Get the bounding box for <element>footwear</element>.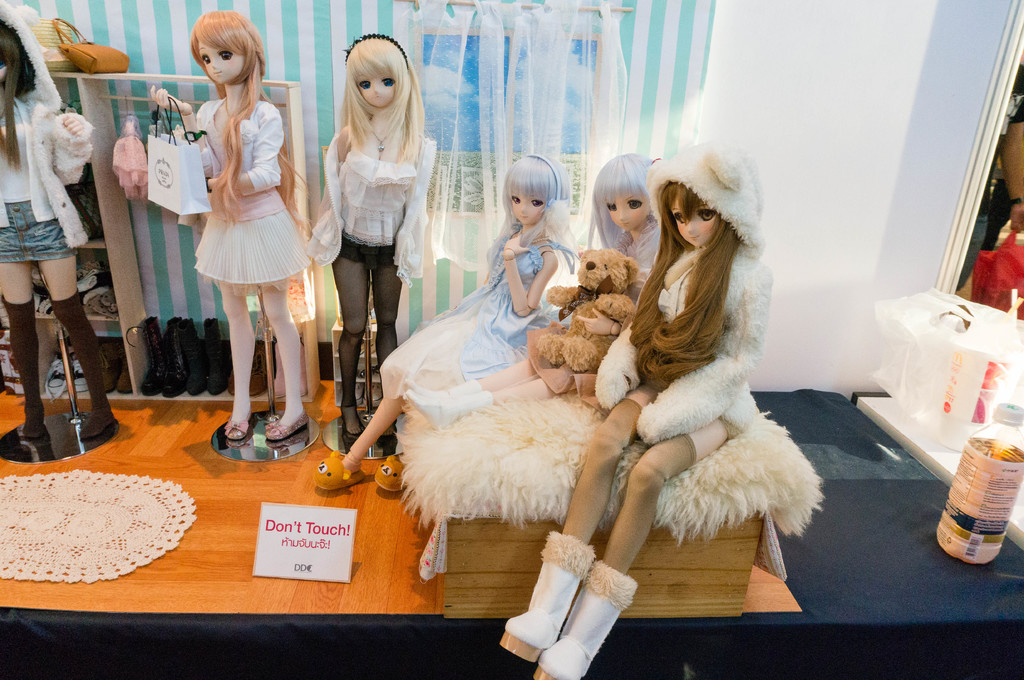
box=[185, 320, 203, 397].
